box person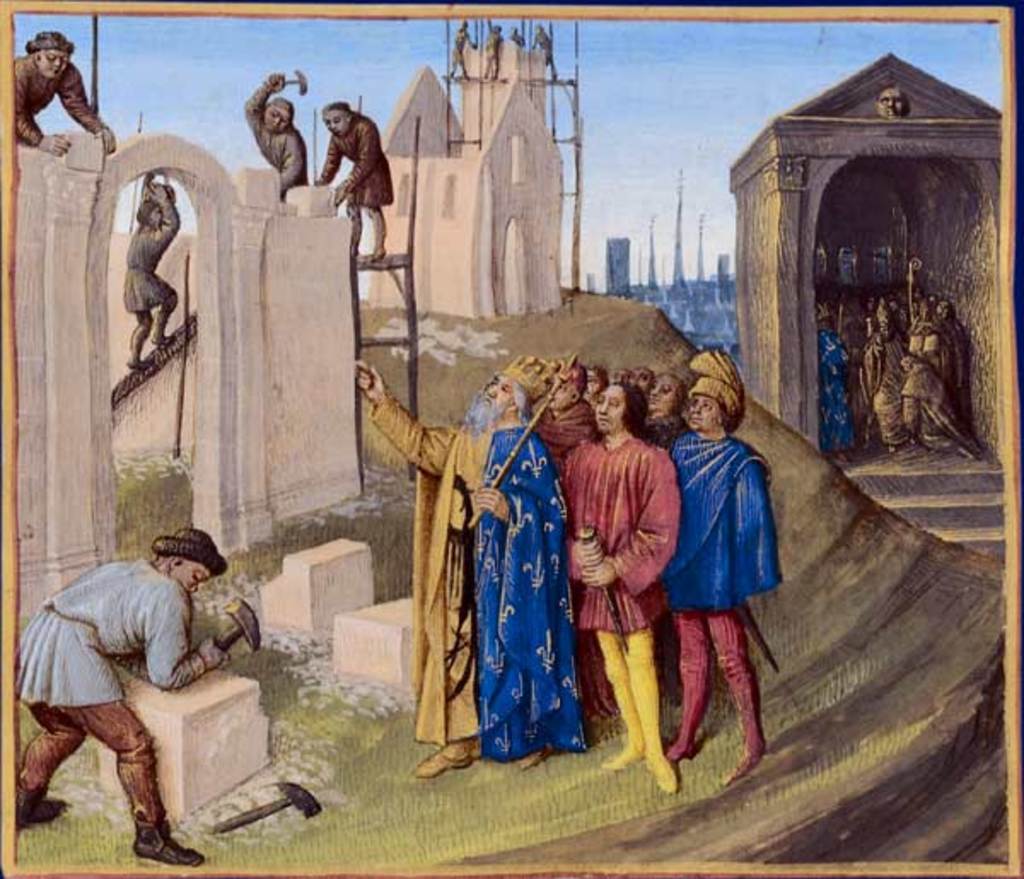
x1=317 y1=102 x2=398 y2=263
